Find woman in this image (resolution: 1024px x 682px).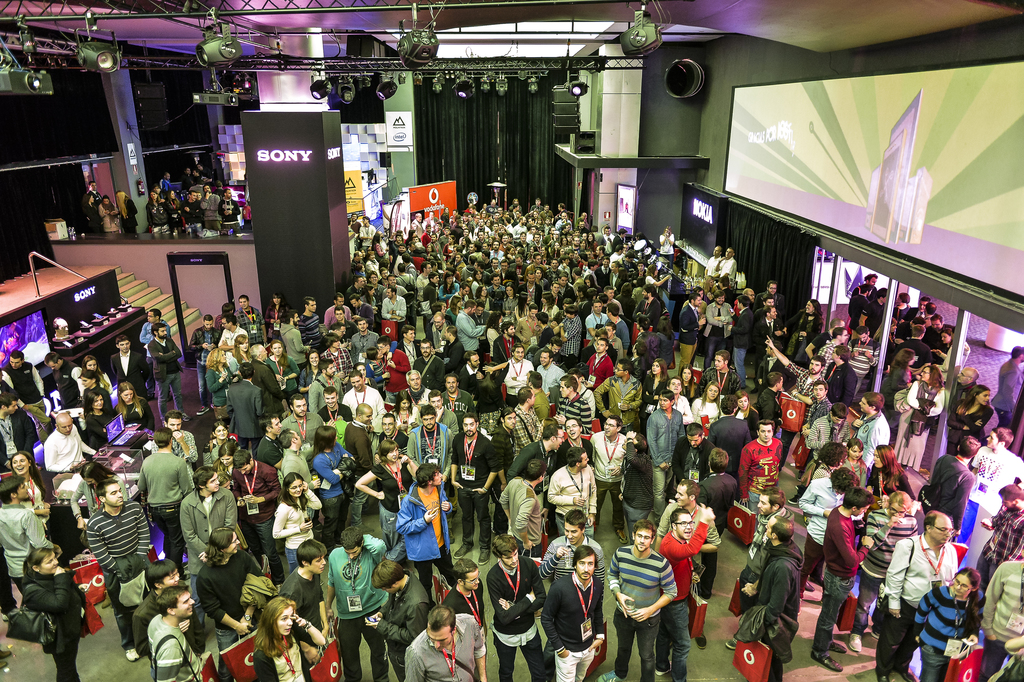
l=945, t=385, r=993, b=456.
